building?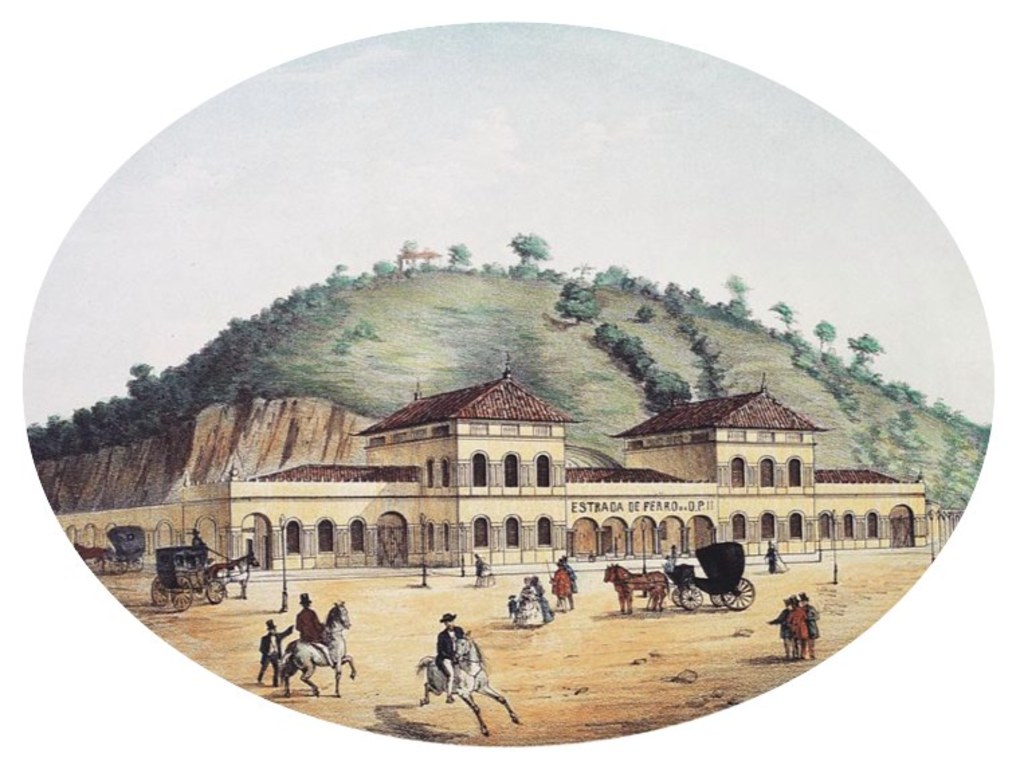
bbox=[39, 368, 964, 581]
